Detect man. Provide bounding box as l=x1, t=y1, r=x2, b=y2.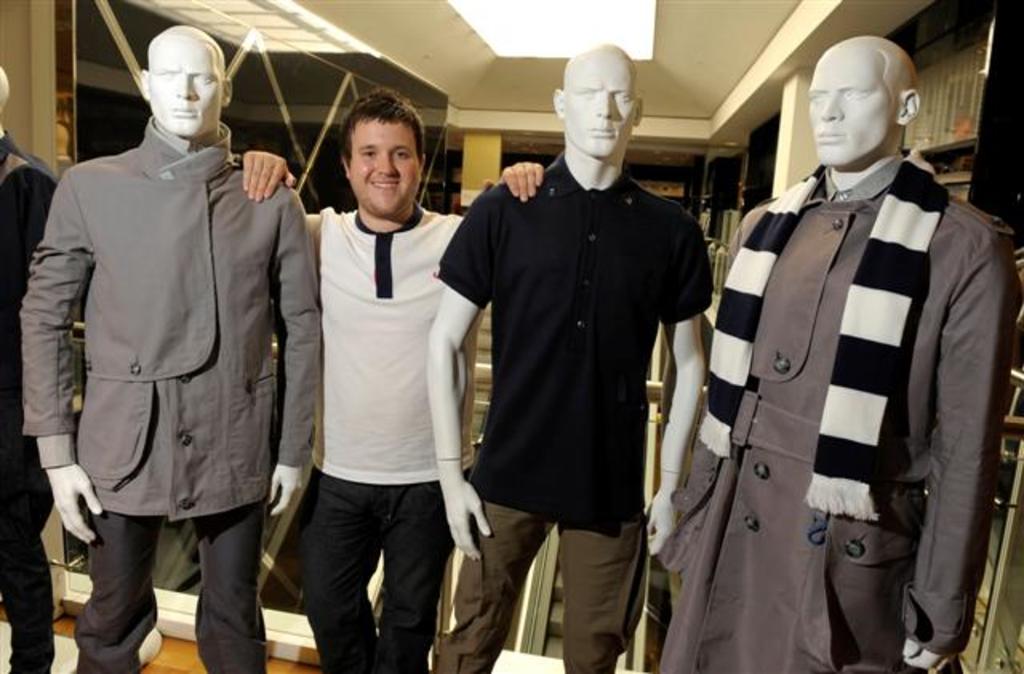
l=242, t=90, r=541, b=672.
